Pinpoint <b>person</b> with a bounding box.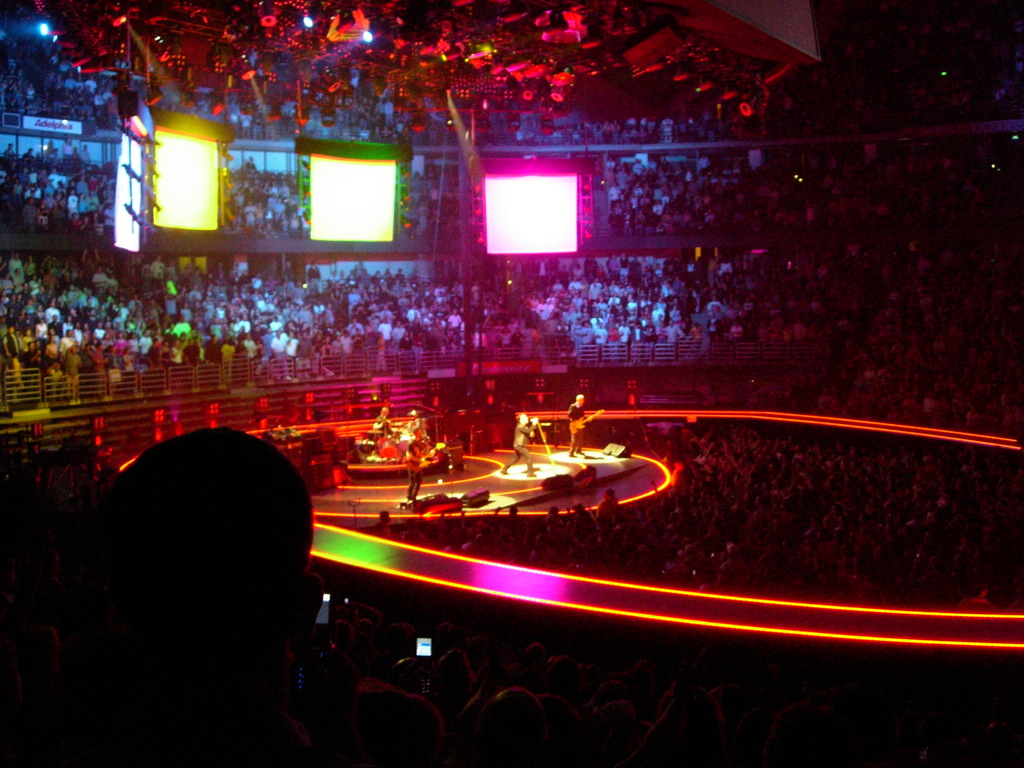
[x1=500, y1=413, x2=539, y2=481].
